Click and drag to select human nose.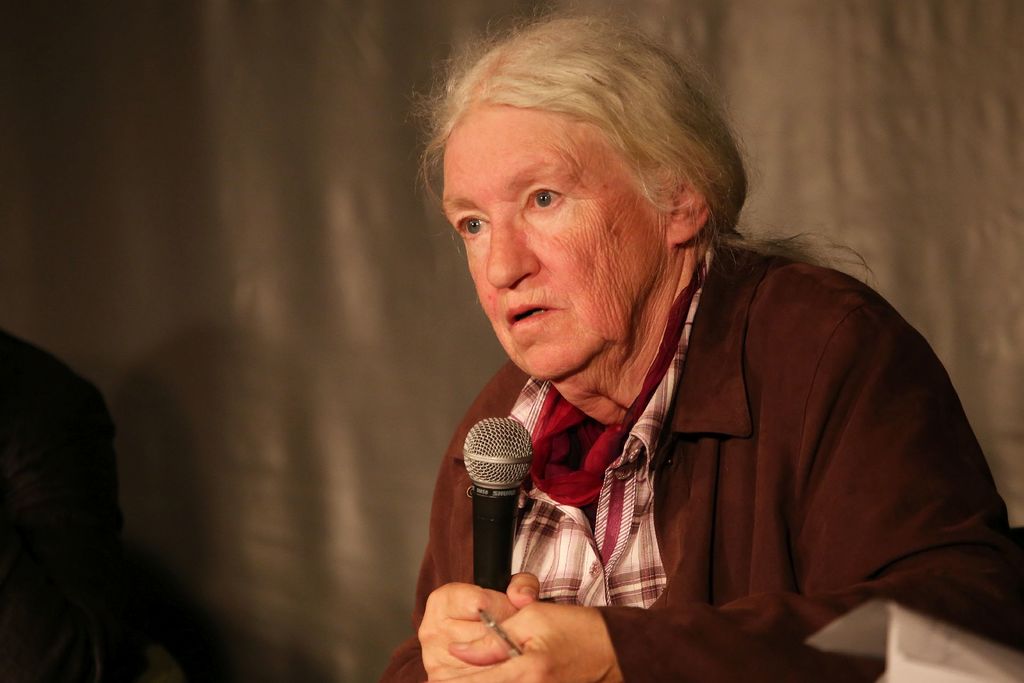
Selection: 483:210:544:288.
